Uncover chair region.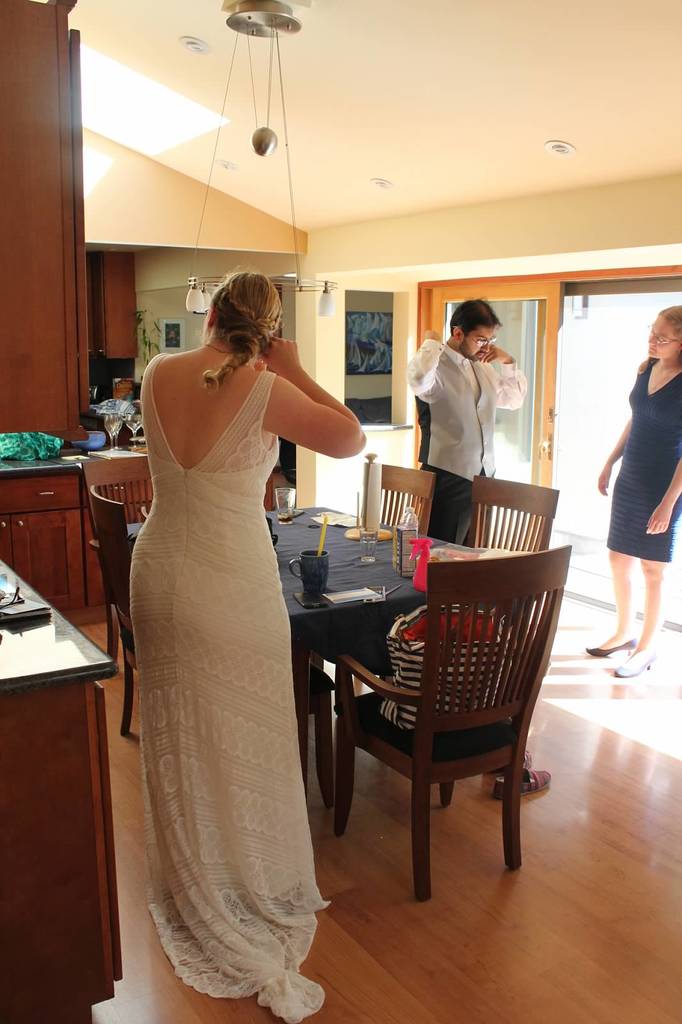
Uncovered: [left=143, top=506, right=337, bottom=807].
